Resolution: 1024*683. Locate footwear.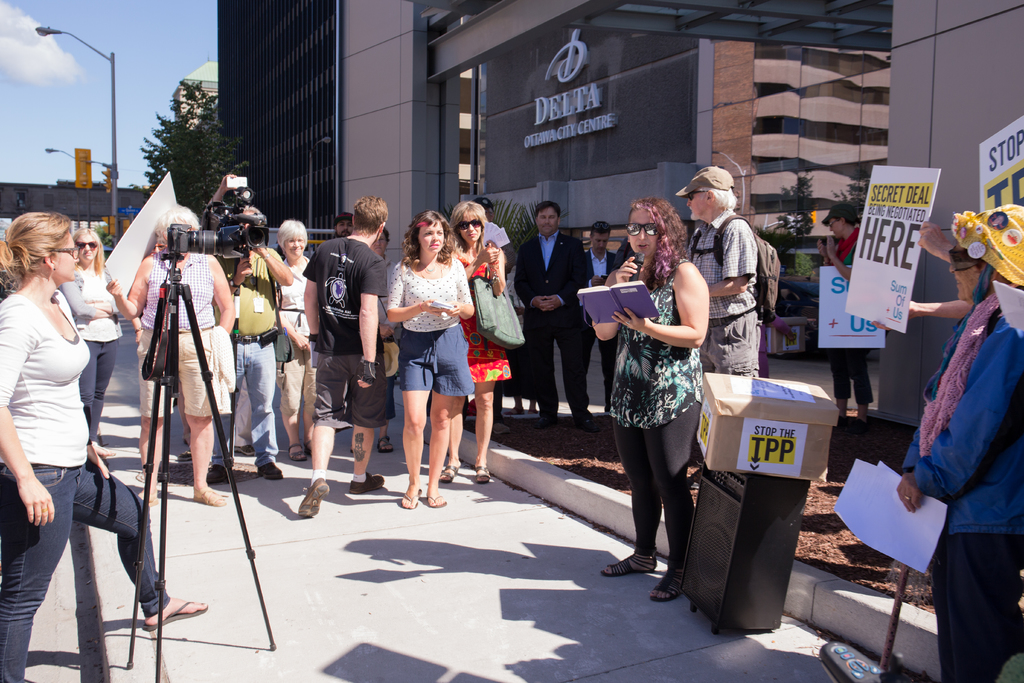
bbox=[205, 462, 227, 482].
